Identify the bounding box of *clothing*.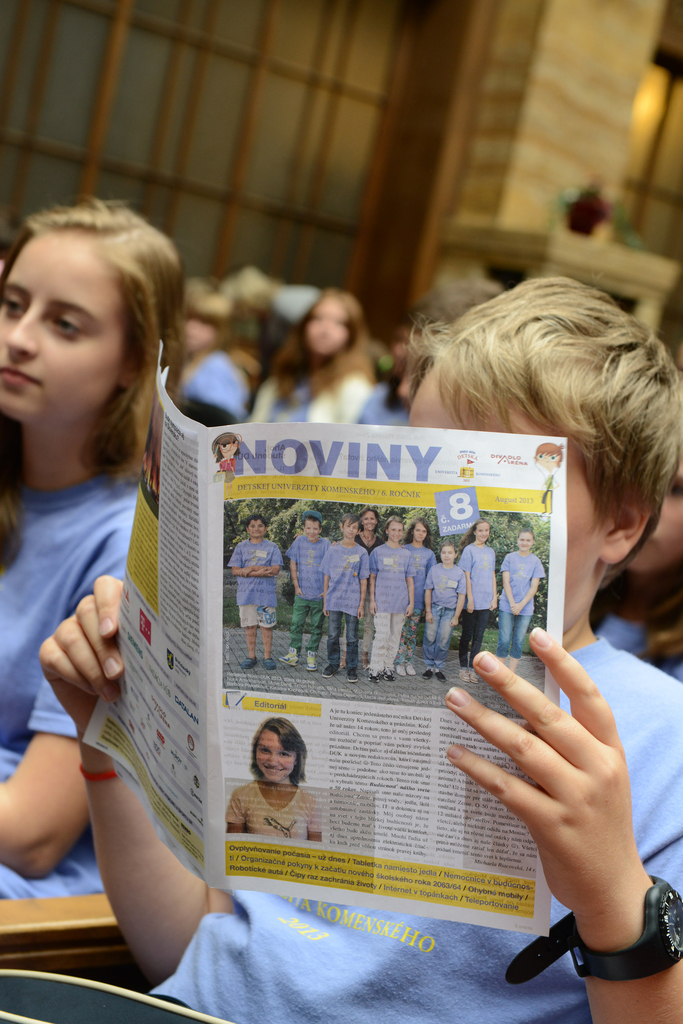
box=[320, 535, 371, 674].
